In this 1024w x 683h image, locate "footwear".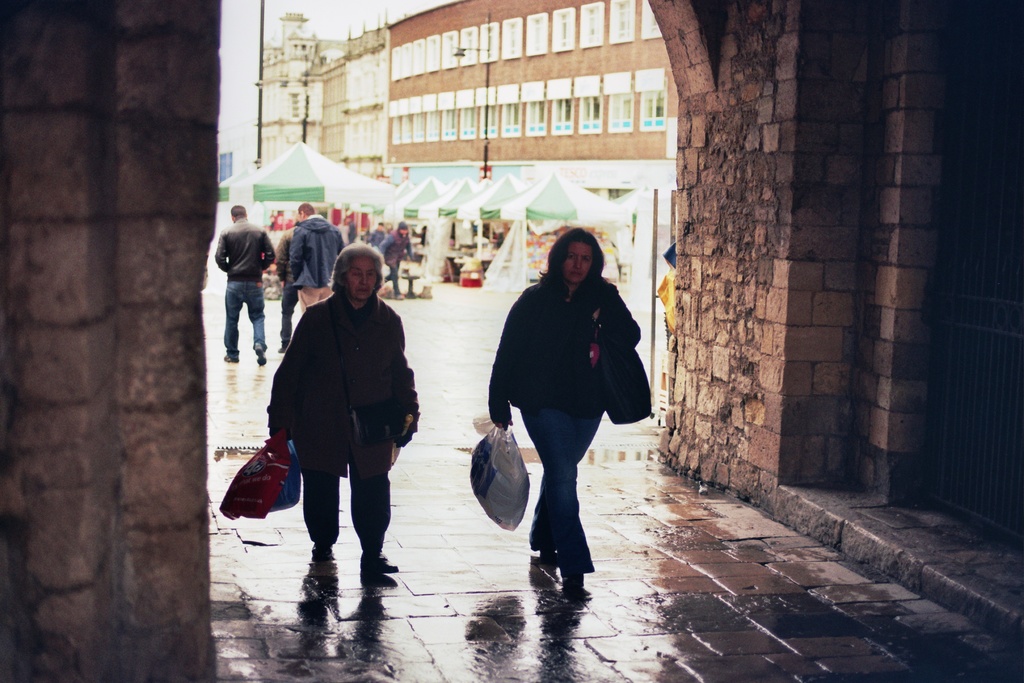
Bounding box: l=362, t=548, r=398, b=571.
